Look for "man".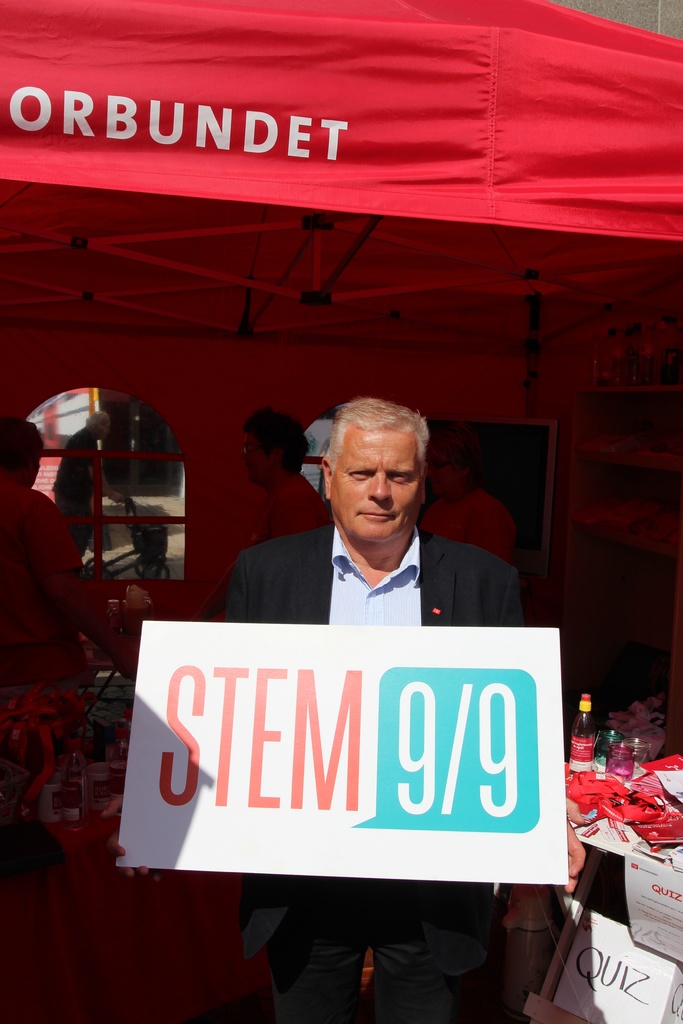
Found: {"left": 0, "top": 412, "right": 136, "bottom": 709}.
